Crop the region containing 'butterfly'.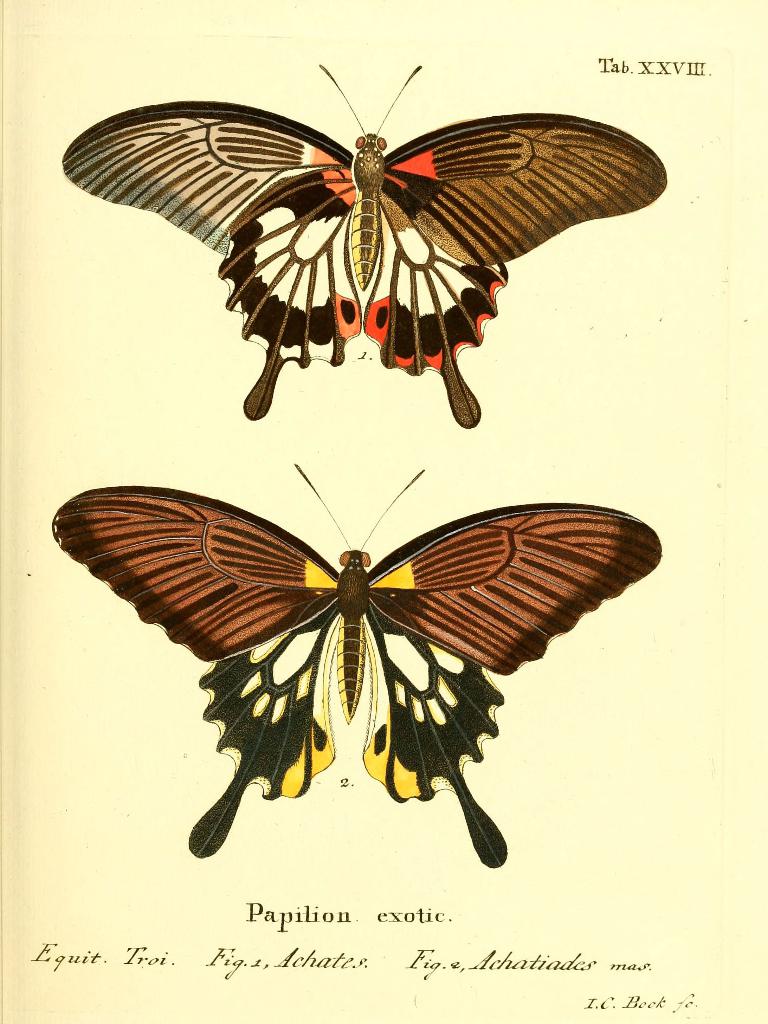
Crop region: [left=60, top=57, right=669, bottom=404].
